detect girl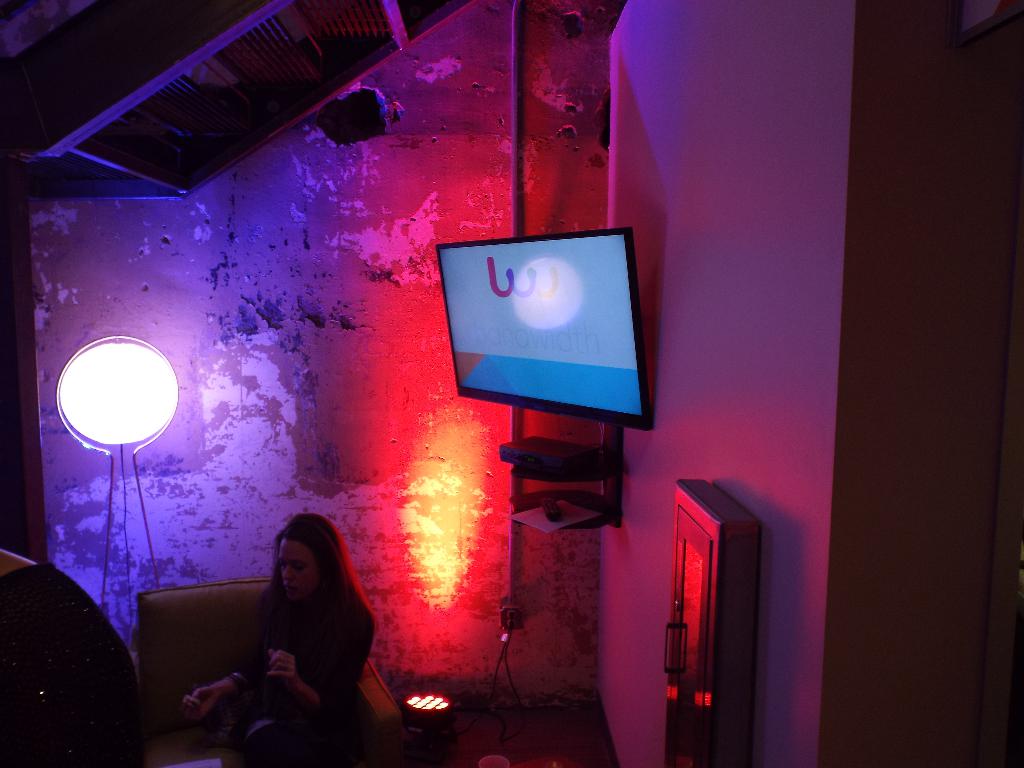
177,511,375,767
